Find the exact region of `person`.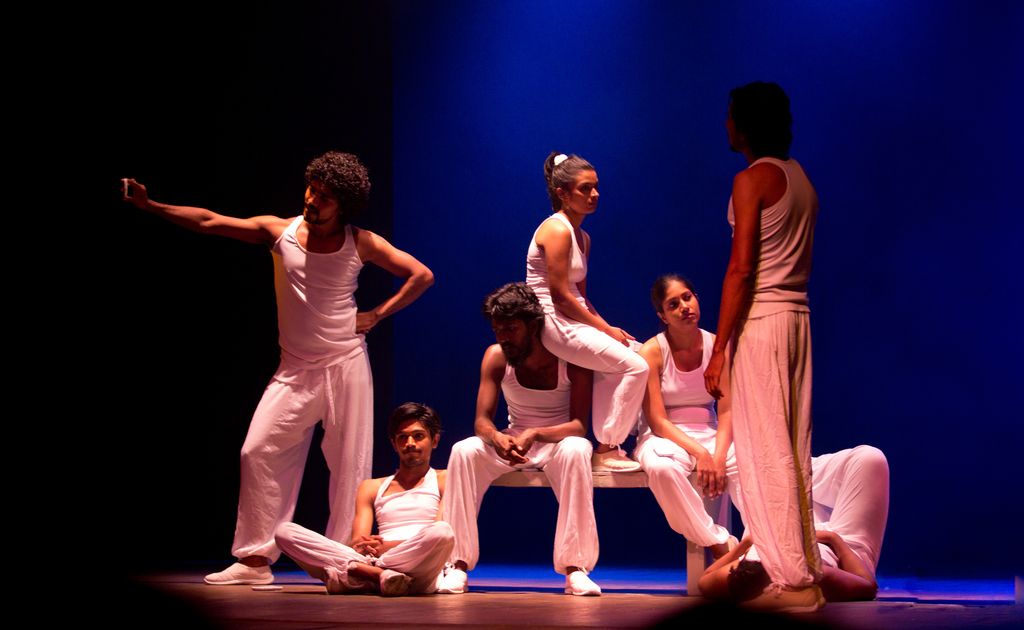
Exact region: 269:398:456:597.
